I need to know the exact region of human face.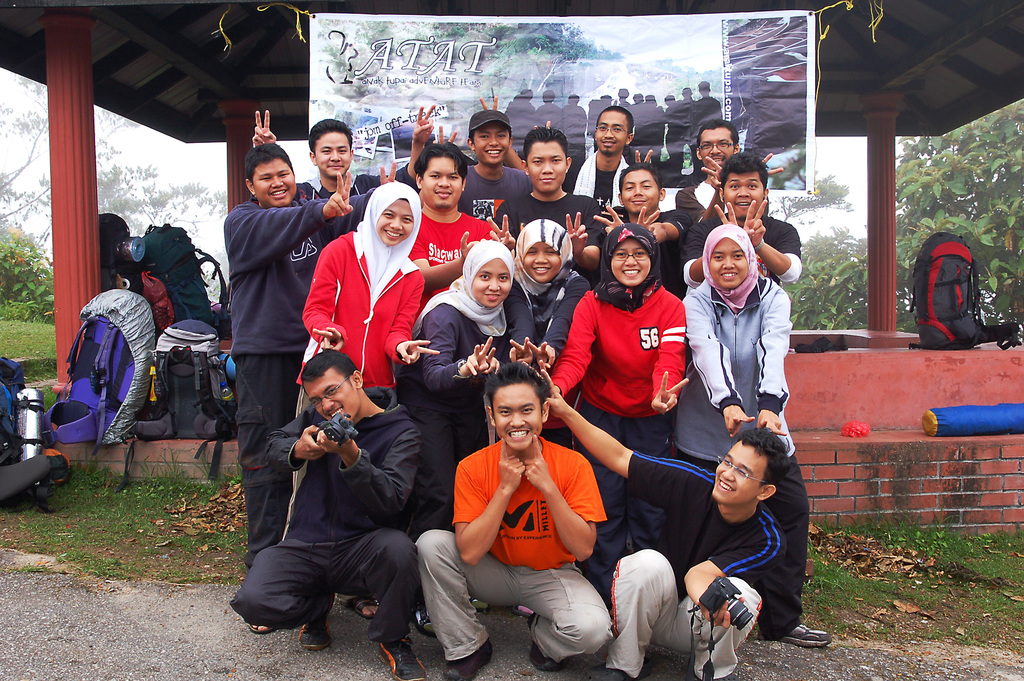
Region: select_region(710, 239, 749, 291).
